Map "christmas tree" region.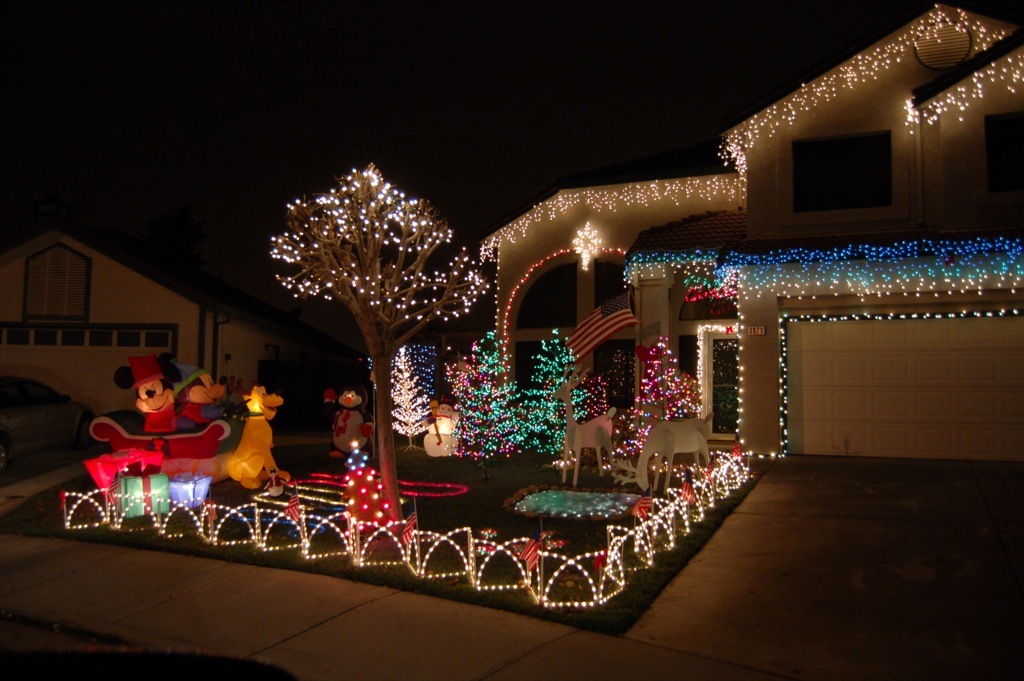
Mapped to bbox=(390, 344, 435, 434).
